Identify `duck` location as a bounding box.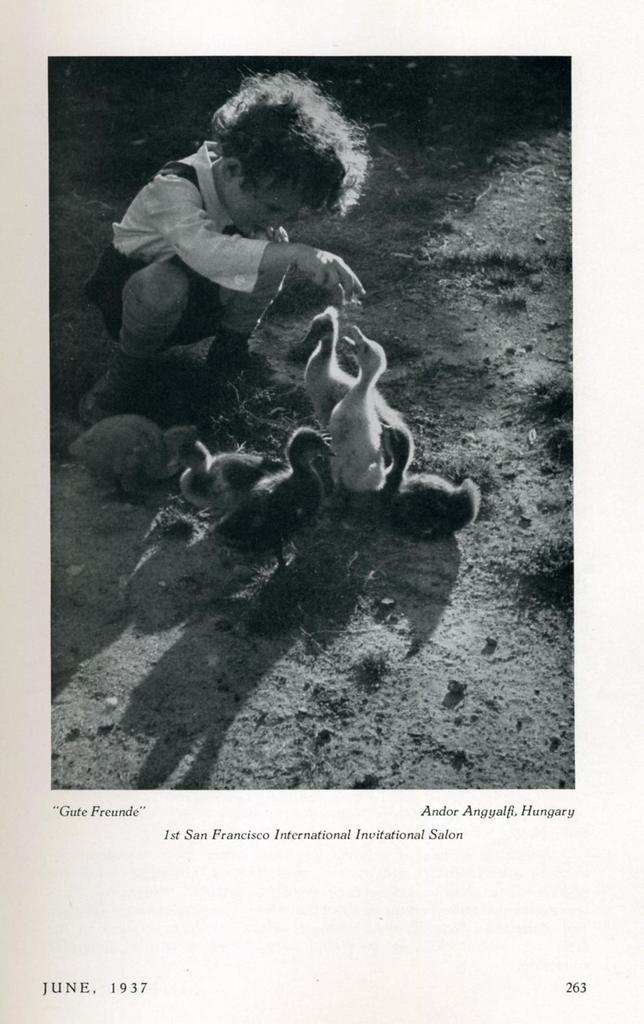
locate(66, 420, 204, 513).
